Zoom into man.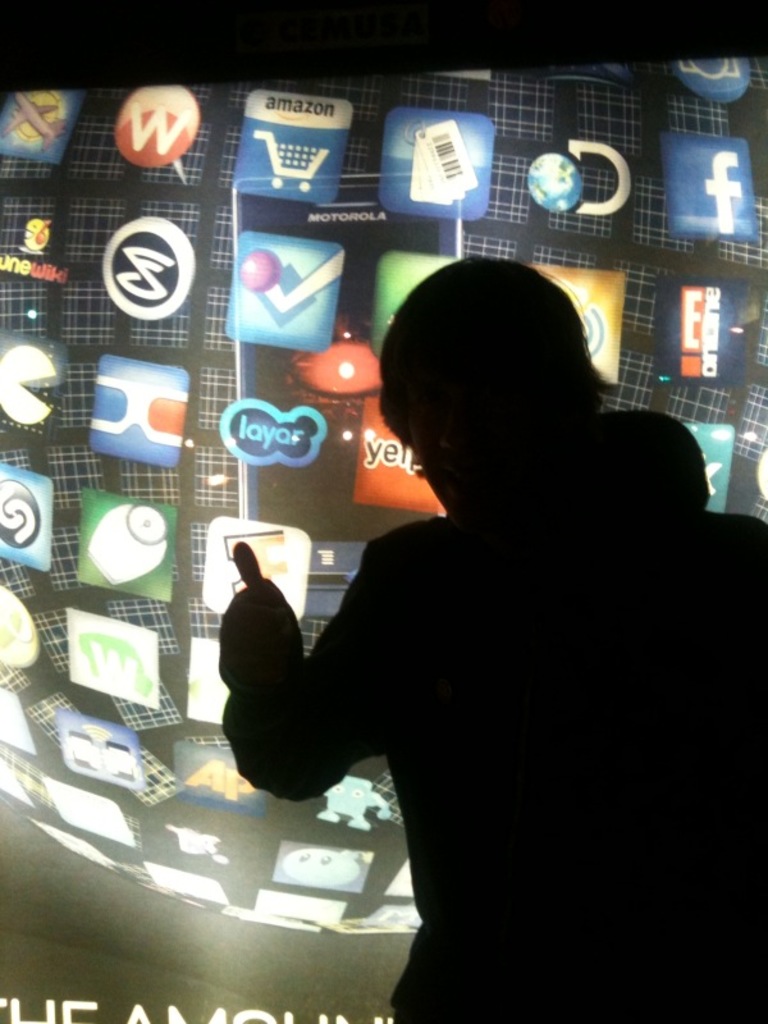
Zoom target: BBox(207, 265, 722, 977).
